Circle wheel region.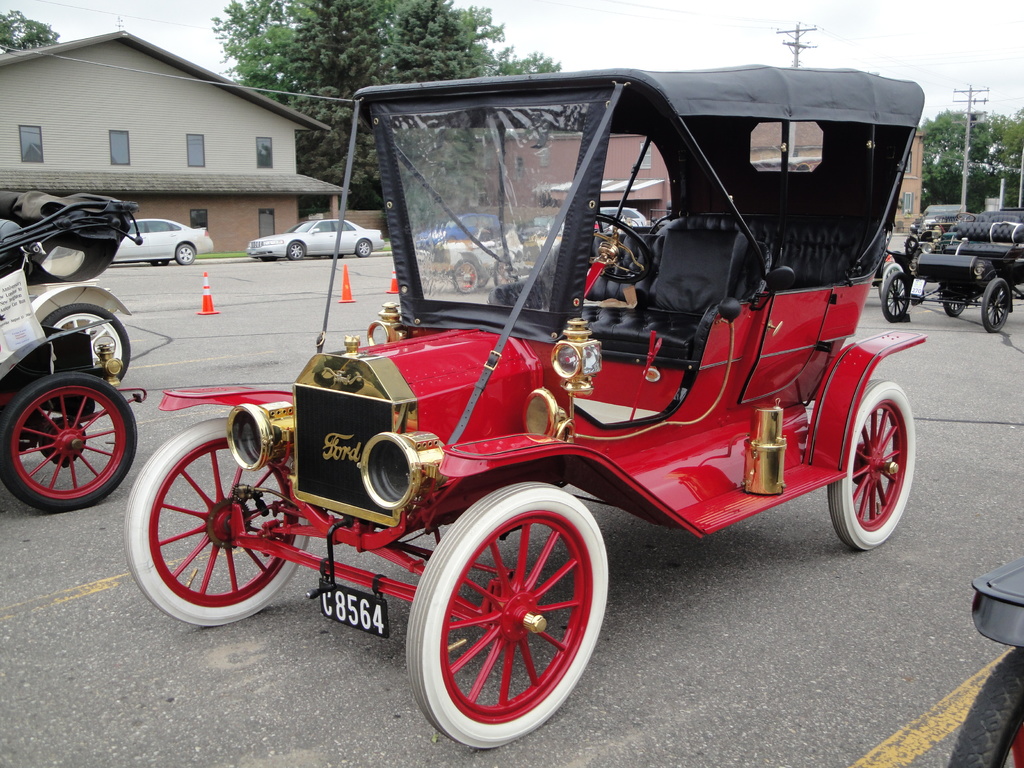
Region: pyautogui.locateOnScreen(826, 378, 916, 552).
